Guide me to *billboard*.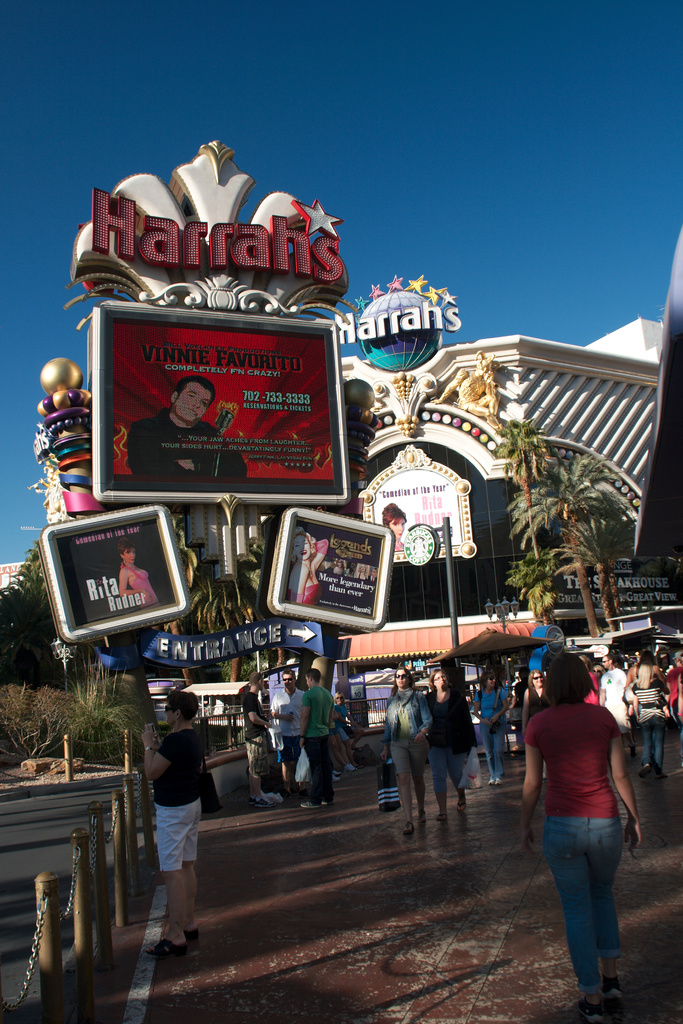
Guidance: l=265, t=502, r=390, b=626.
